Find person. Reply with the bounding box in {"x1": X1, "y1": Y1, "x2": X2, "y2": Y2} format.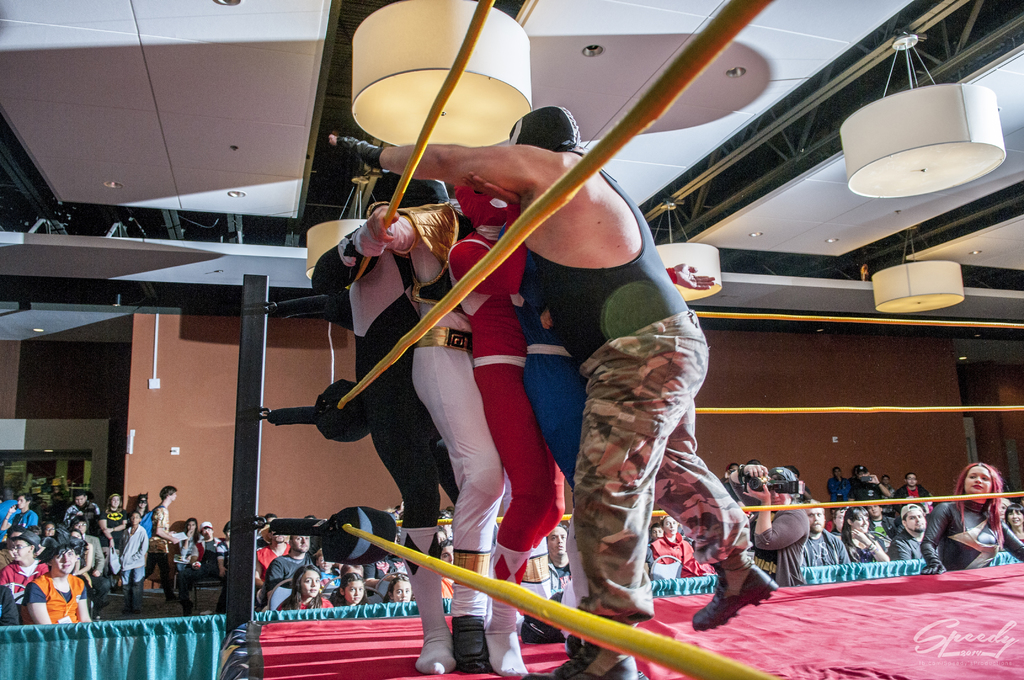
{"x1": 166, "y1": 514, "x2": 203, "y2": 605}.
